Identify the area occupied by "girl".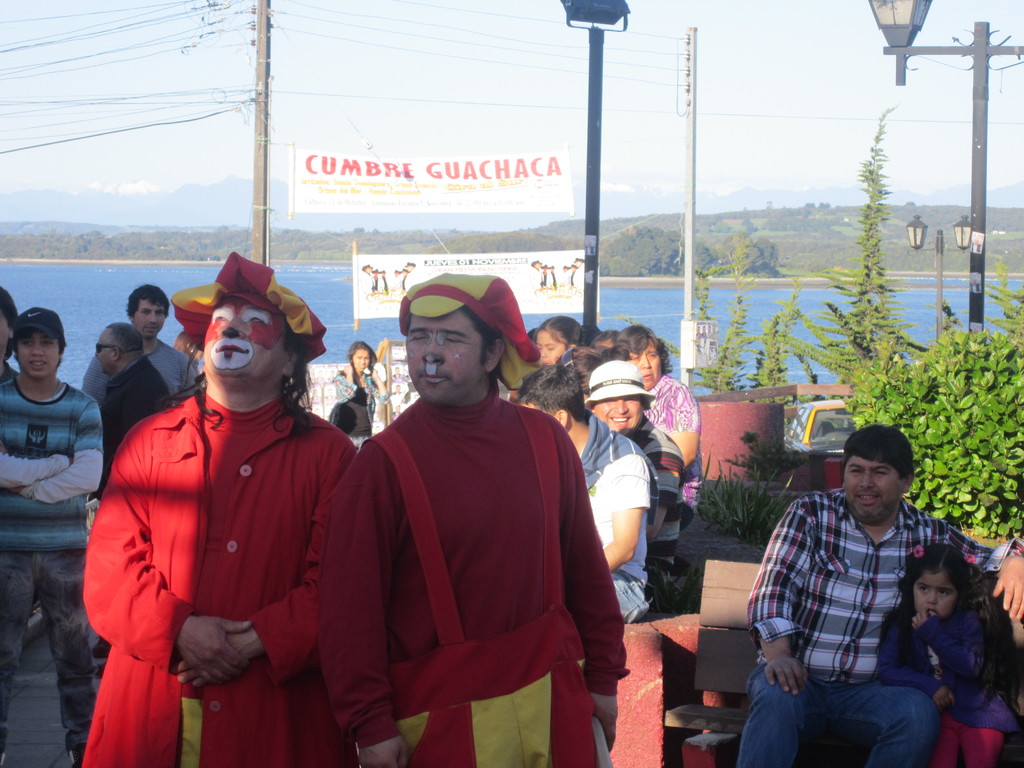
Area: [x1=879, y1=540, x2=1022, y2=767].
